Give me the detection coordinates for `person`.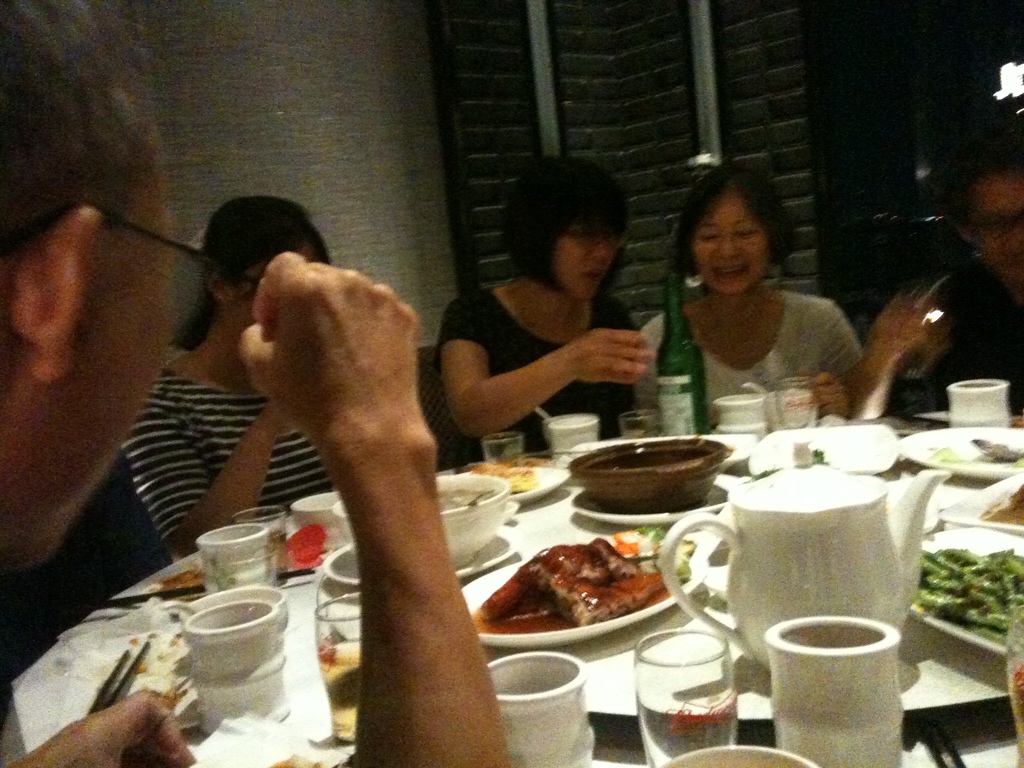
crop(888, 157, 1023, 415).
